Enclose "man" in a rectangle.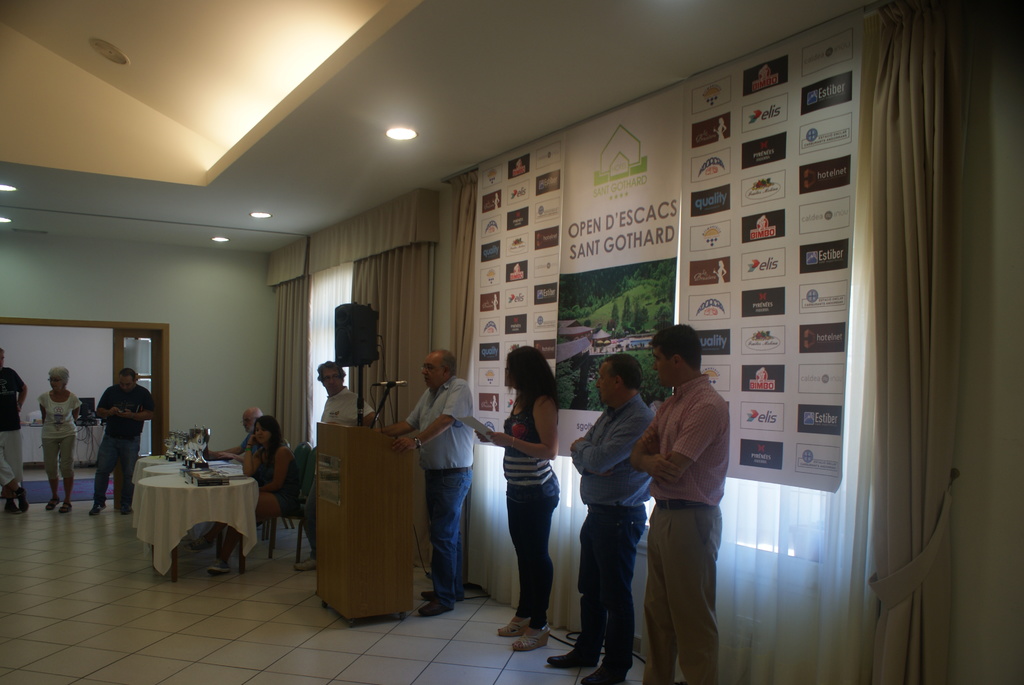
(84,366,155,516).
